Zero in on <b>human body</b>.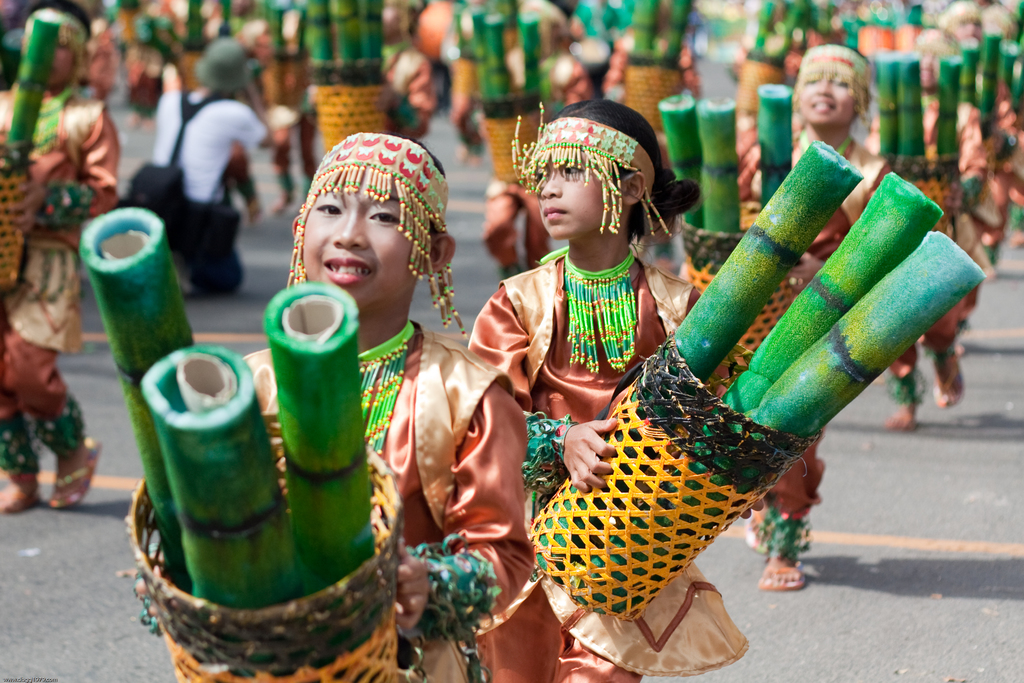
Zeroed in: region(467, 252, 698, 682).
